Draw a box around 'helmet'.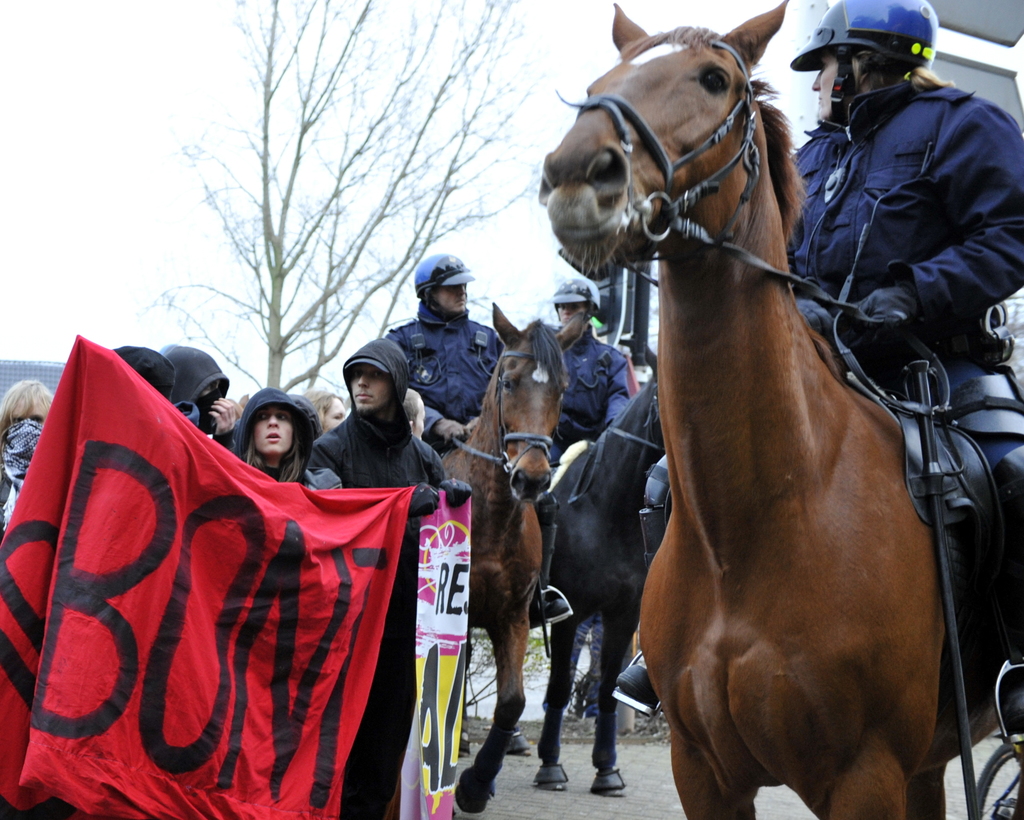
[407, 253, 473, 326].
